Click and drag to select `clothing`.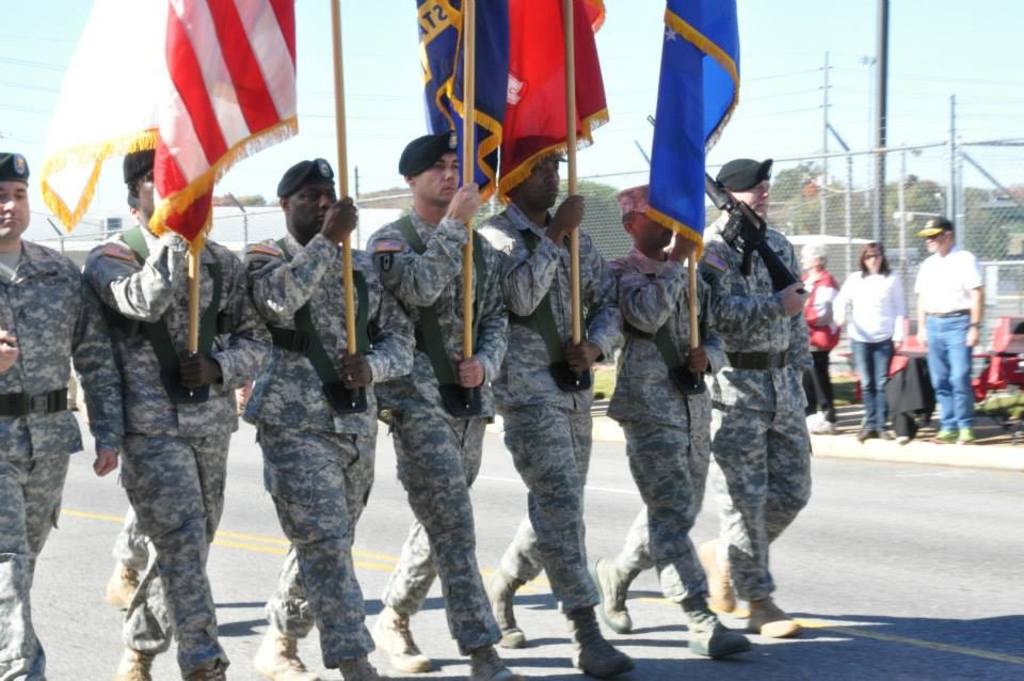
Selection: [55, 181, 267, 651].
